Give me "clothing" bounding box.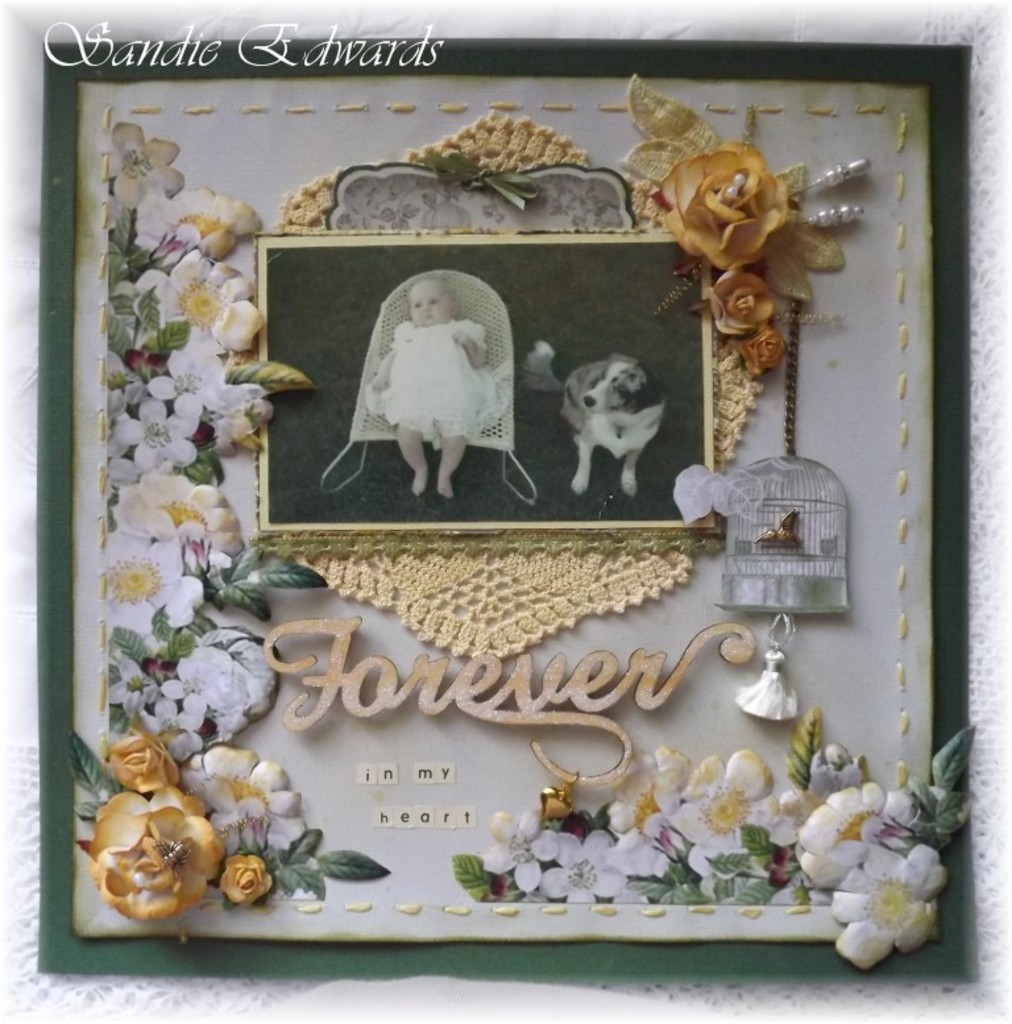
{"x1": 381, "y1": 315, "x2": 517, "y2": 448}.
